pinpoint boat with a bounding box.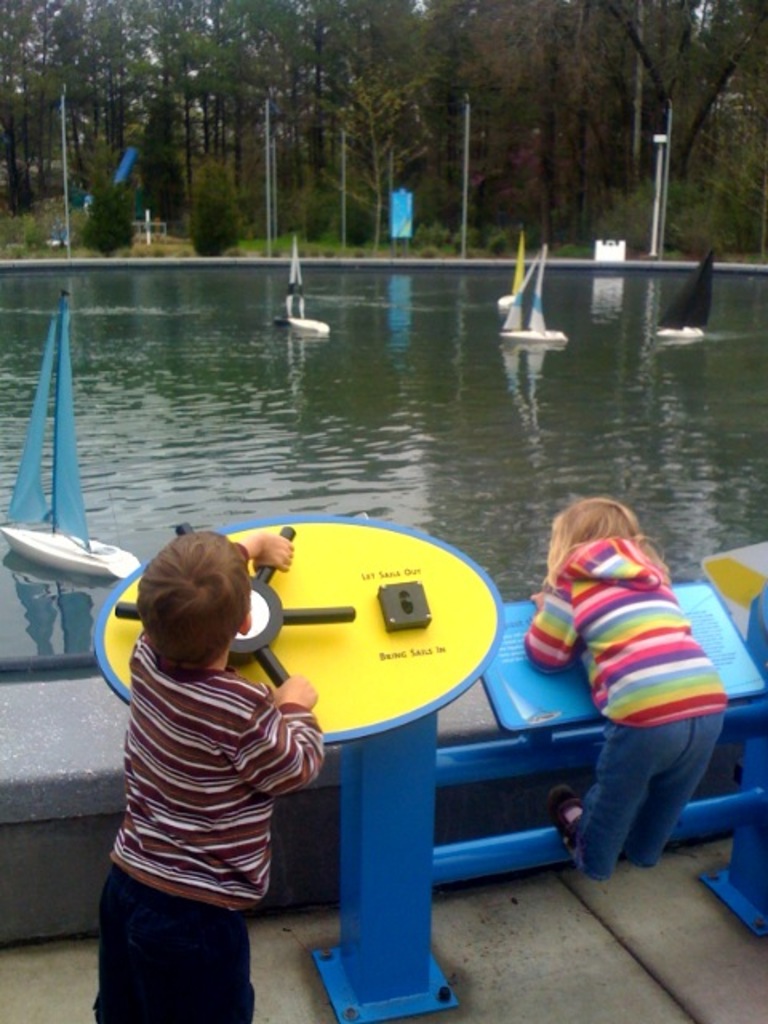
<box>654,248,715,344</box>.
